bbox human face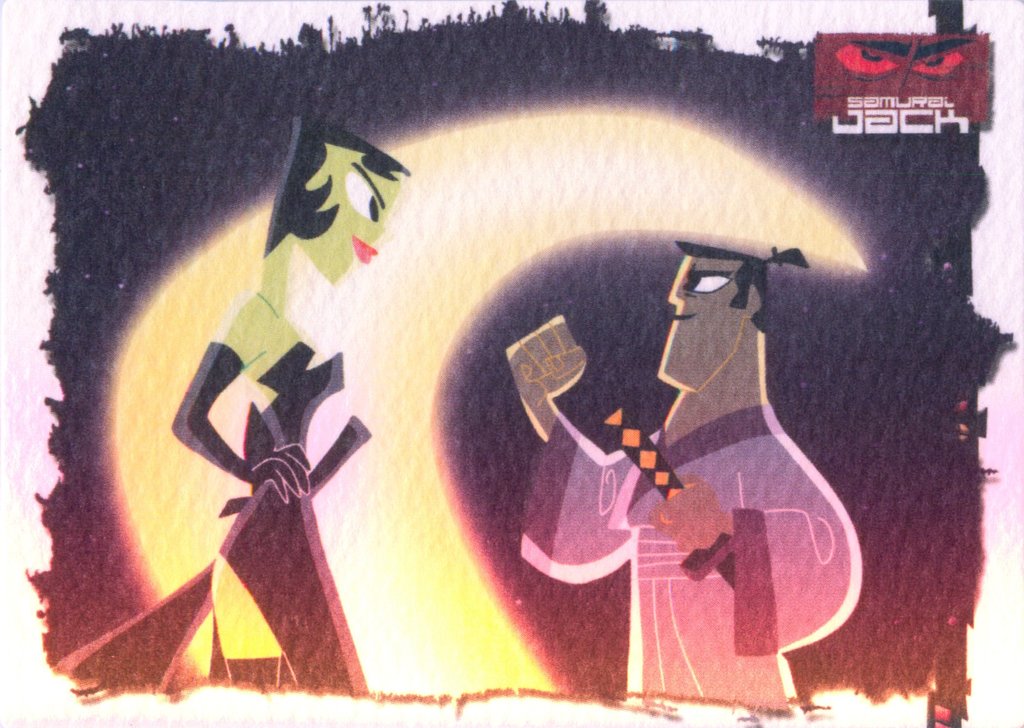
660, 258, 741, 394
